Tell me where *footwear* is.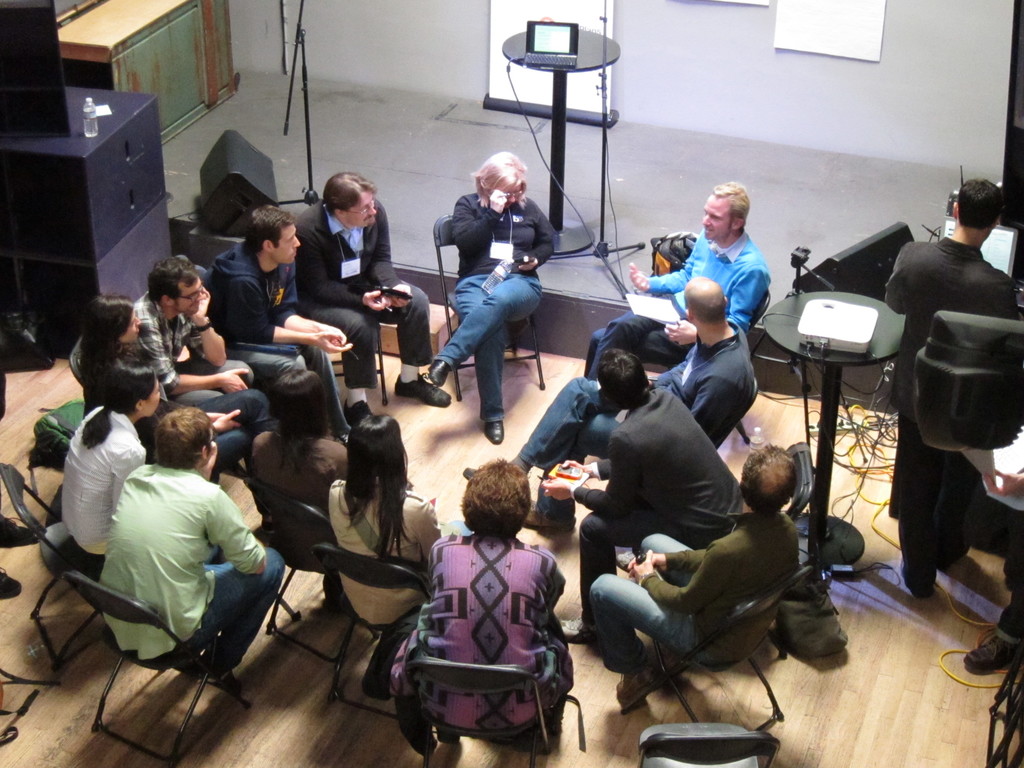
*footwear* is at <box>615,663,662,714</box>.
